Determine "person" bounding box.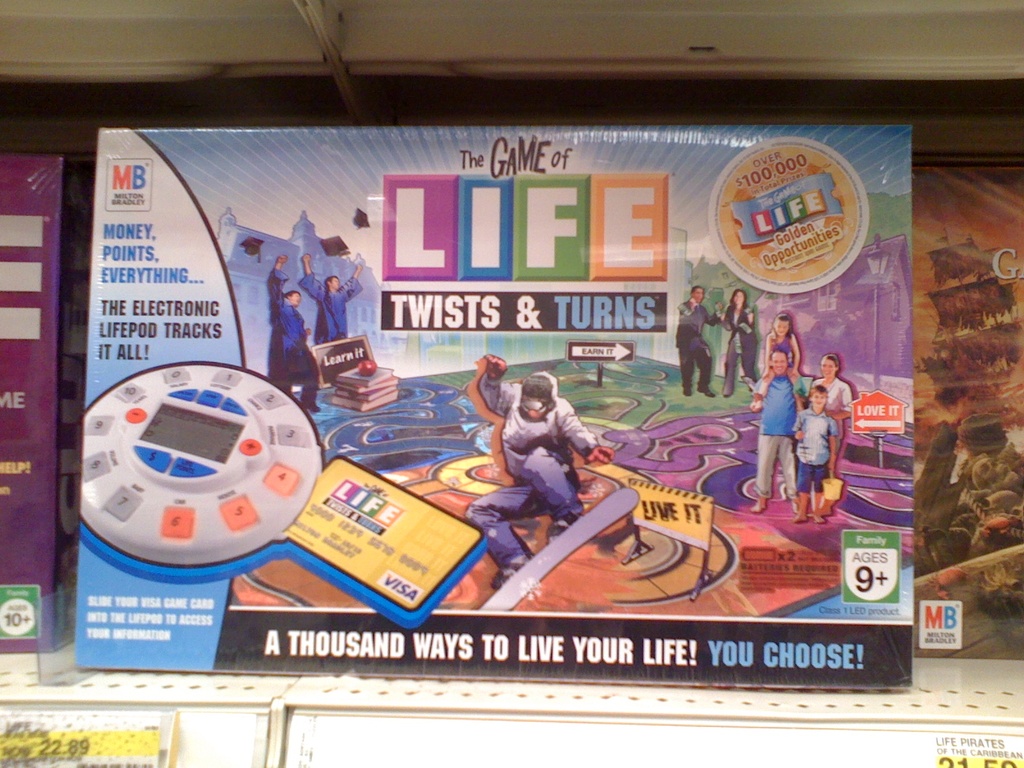
Determined: (810, 354, 844, 461).
